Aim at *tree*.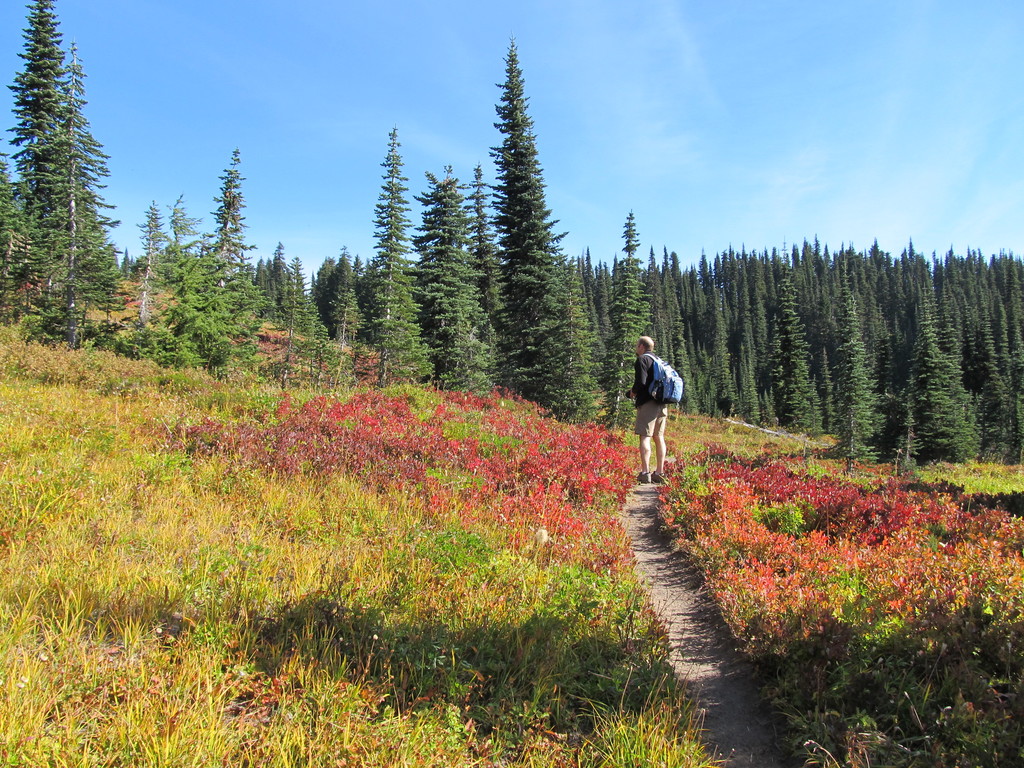
Aimed at Rect(329, 232, 366, 383).
